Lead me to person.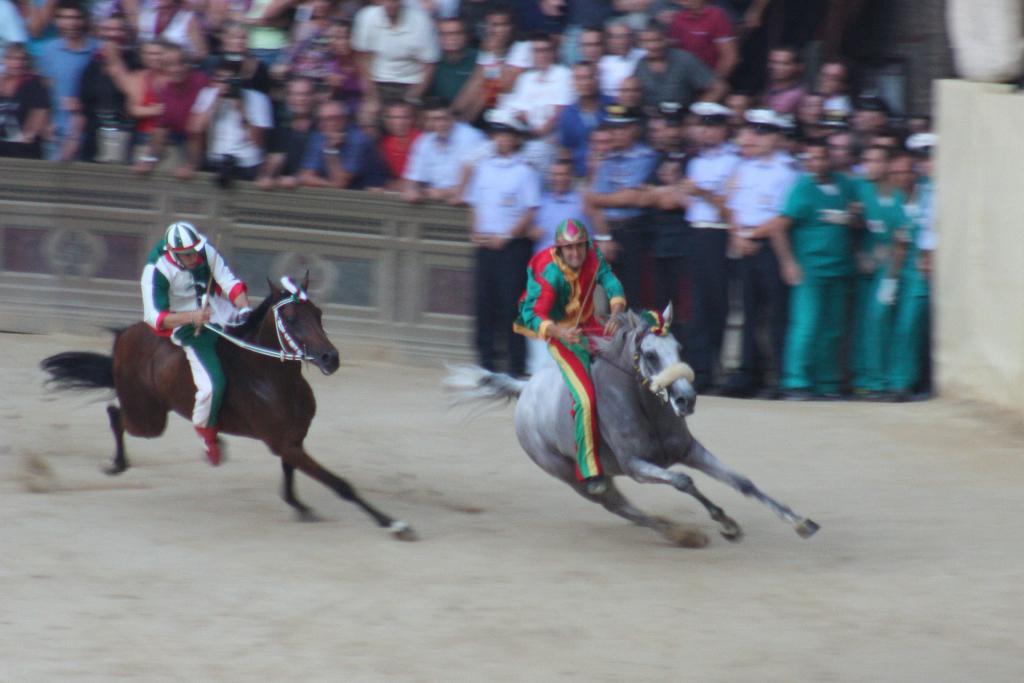
Lead to l=392, t=99, r=483, b=203.
